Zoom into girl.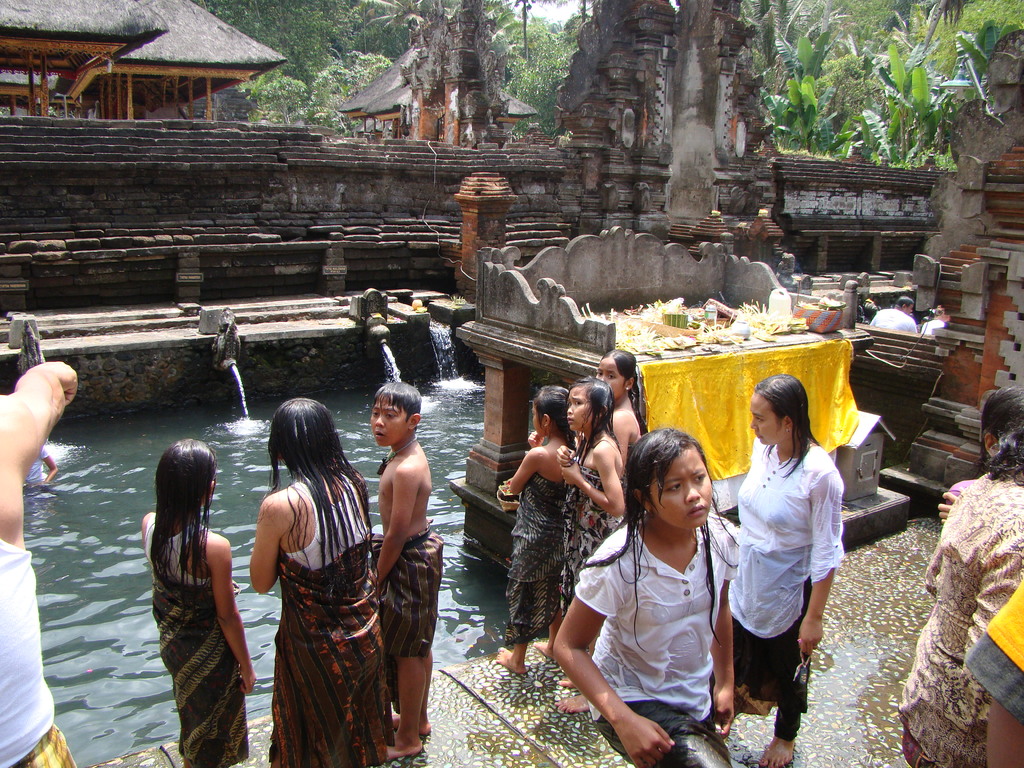
Zoom target: [left=499, top=381, right=570, bottom=667].
